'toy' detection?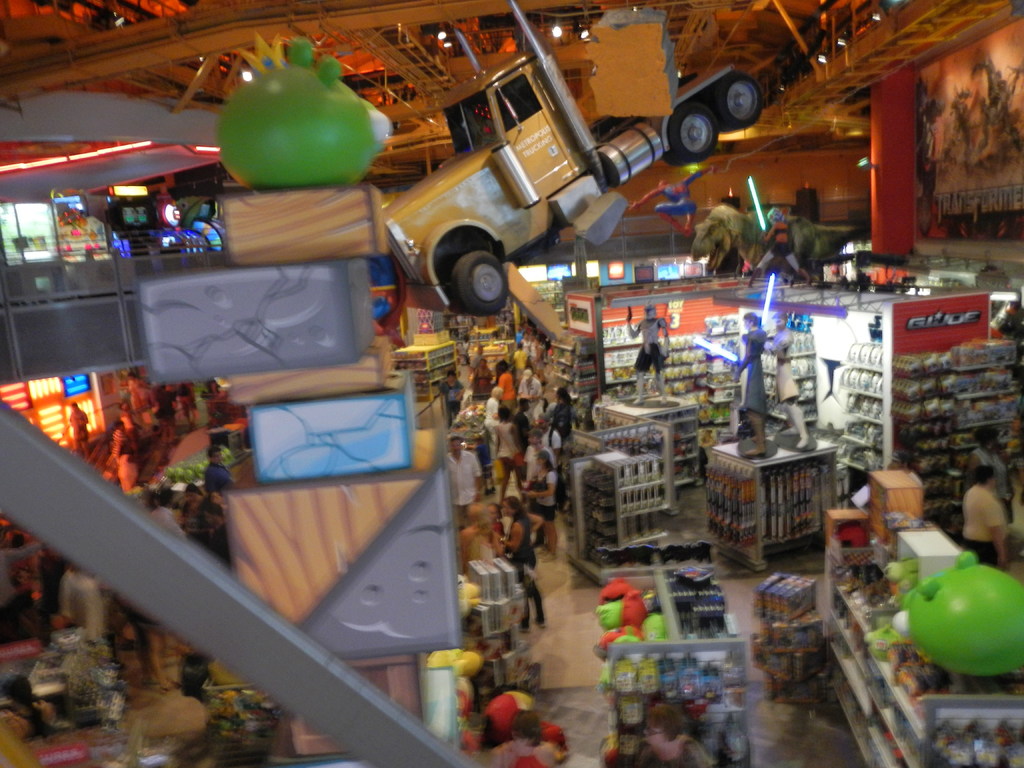
[287, 658, 426, 753]
